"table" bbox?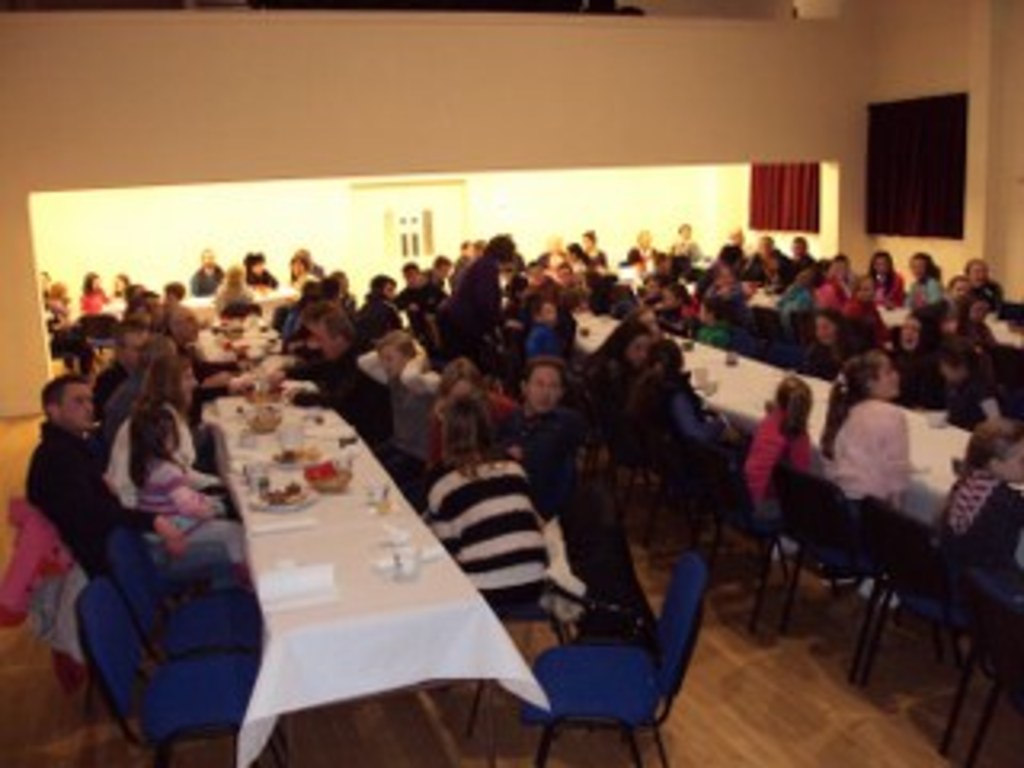
(x1=205, y1=458, x2=586, y2=765)
